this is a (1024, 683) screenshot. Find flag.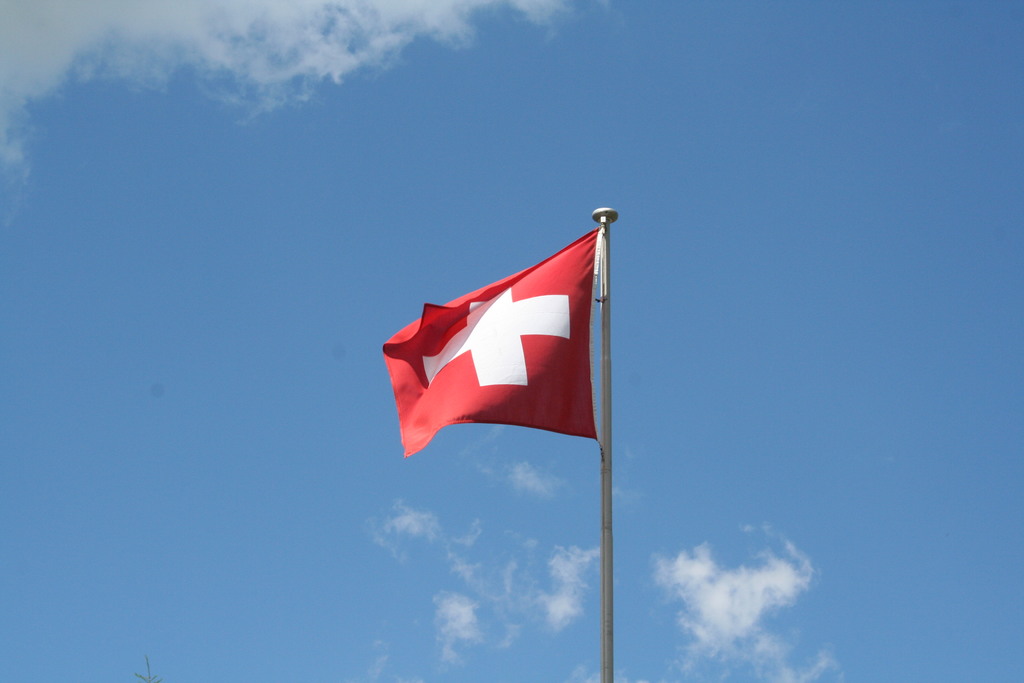
Bounding box: box=[384, 215, 625, 475].
